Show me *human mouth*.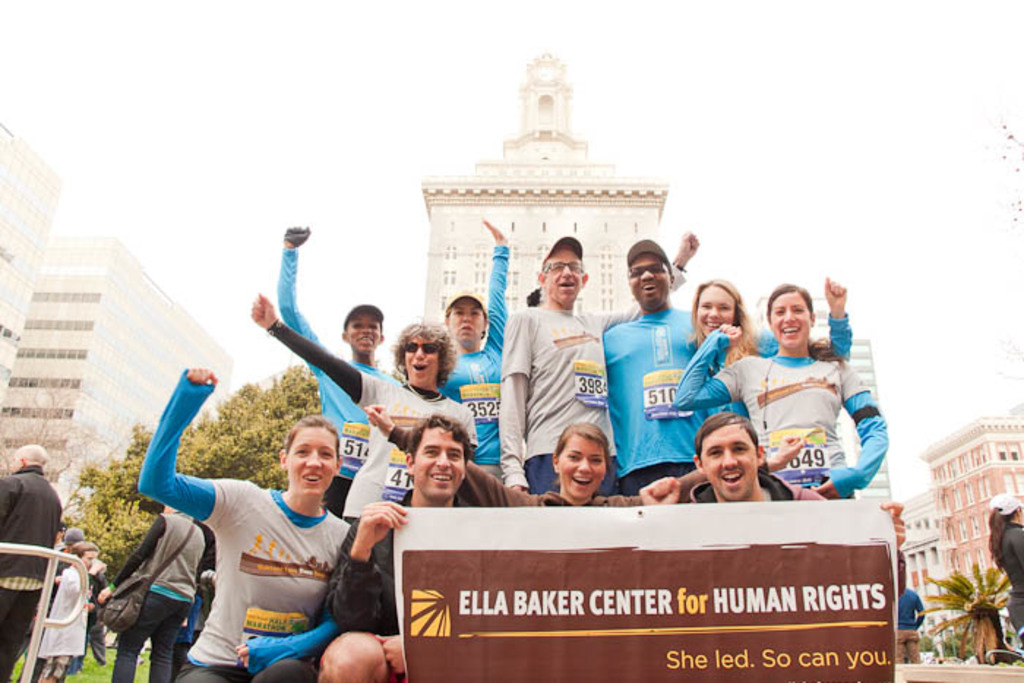
*human mouth* is here: x1=642 y1=287 x2=660 y2=291.
